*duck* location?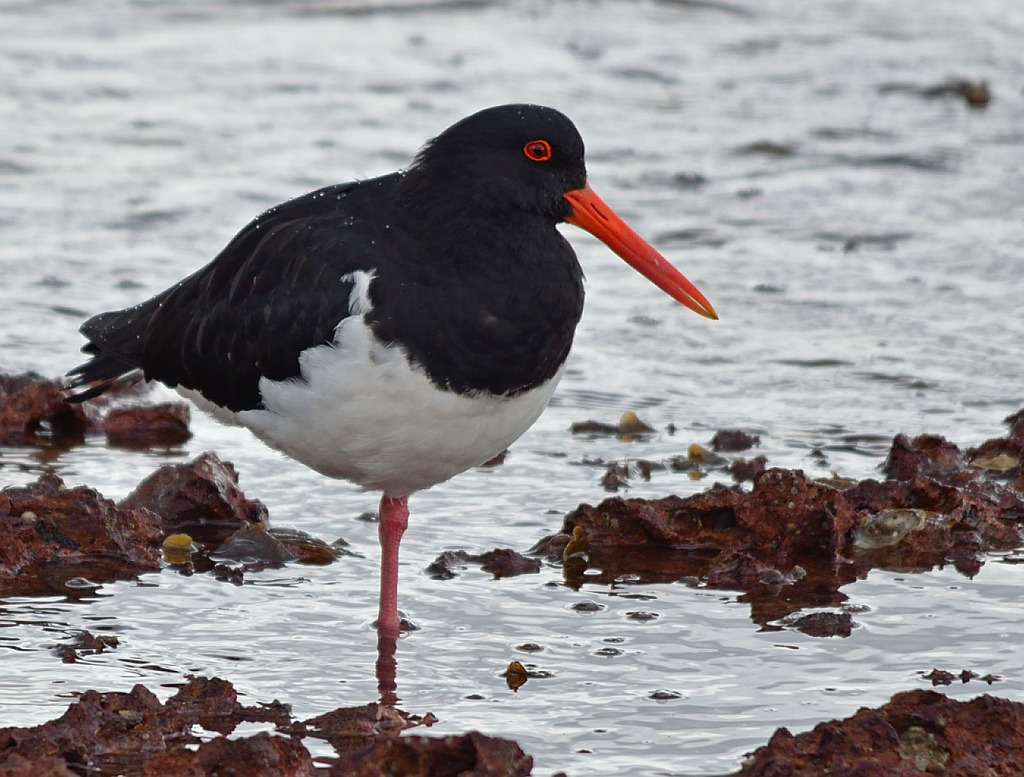
x1=69 y1=101 x2=719 y2=710
